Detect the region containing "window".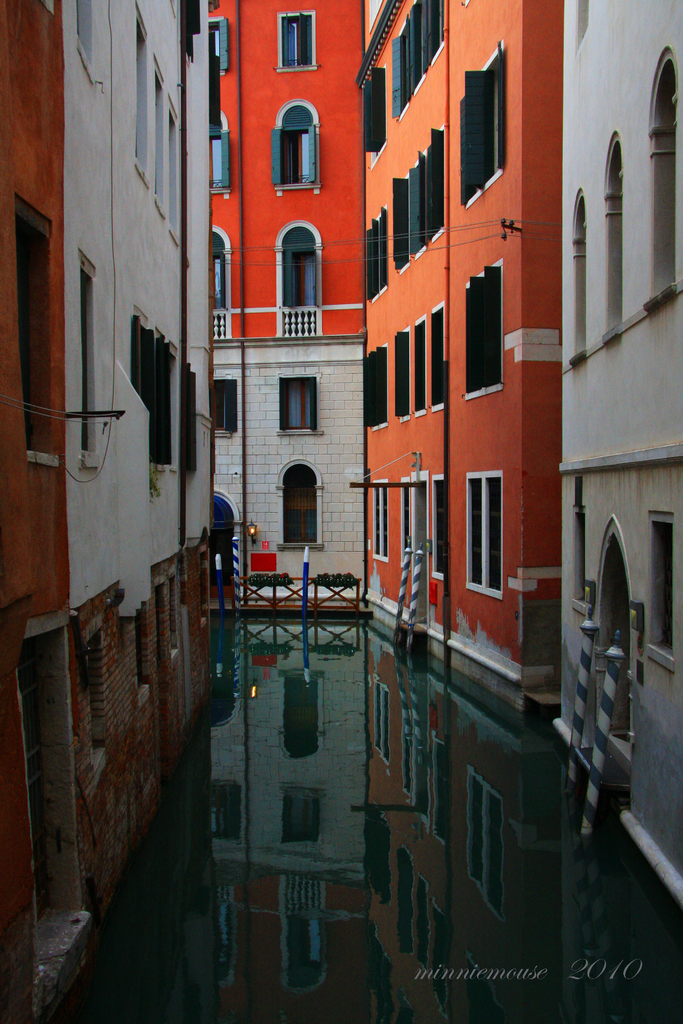
box(449, 42, 507, 205).
